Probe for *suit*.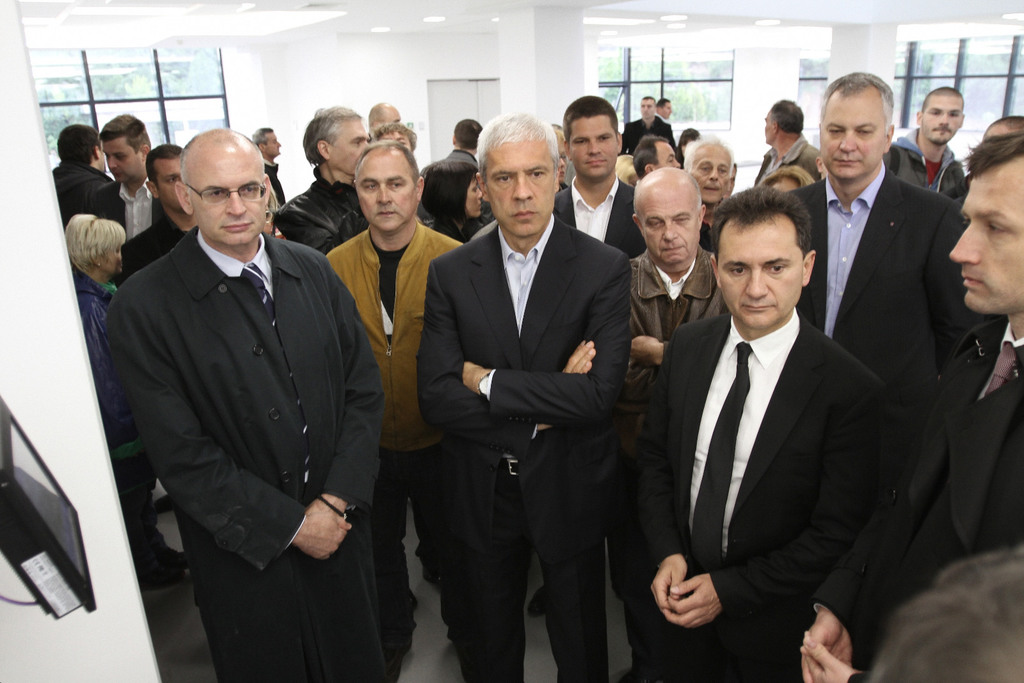
Probe result: <box>84,178,149,243</box>.
